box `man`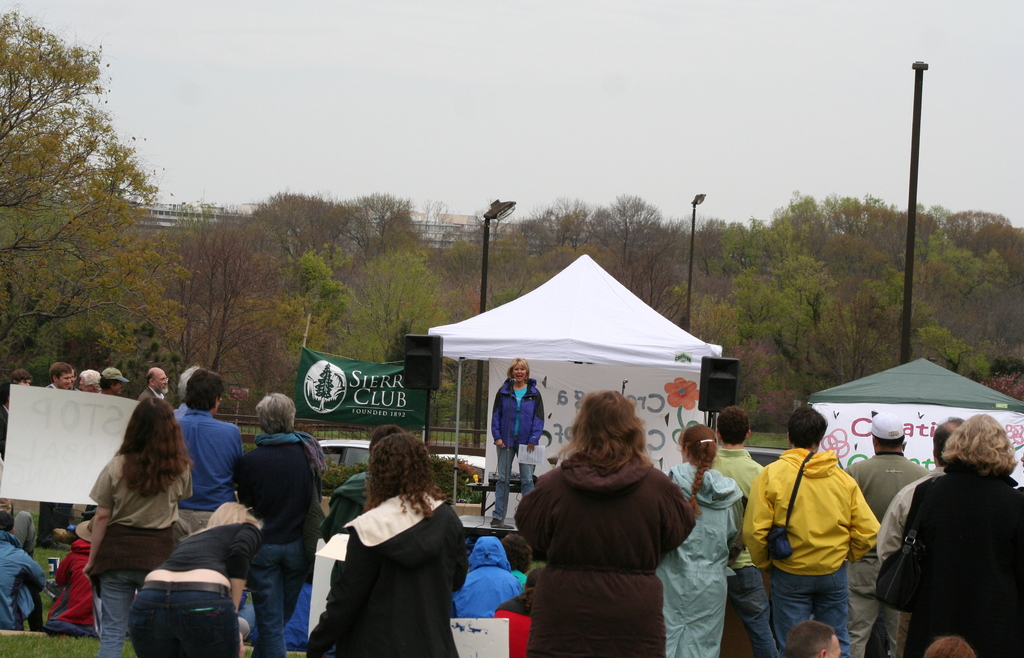
BBox(708, 408, 779, 657)
